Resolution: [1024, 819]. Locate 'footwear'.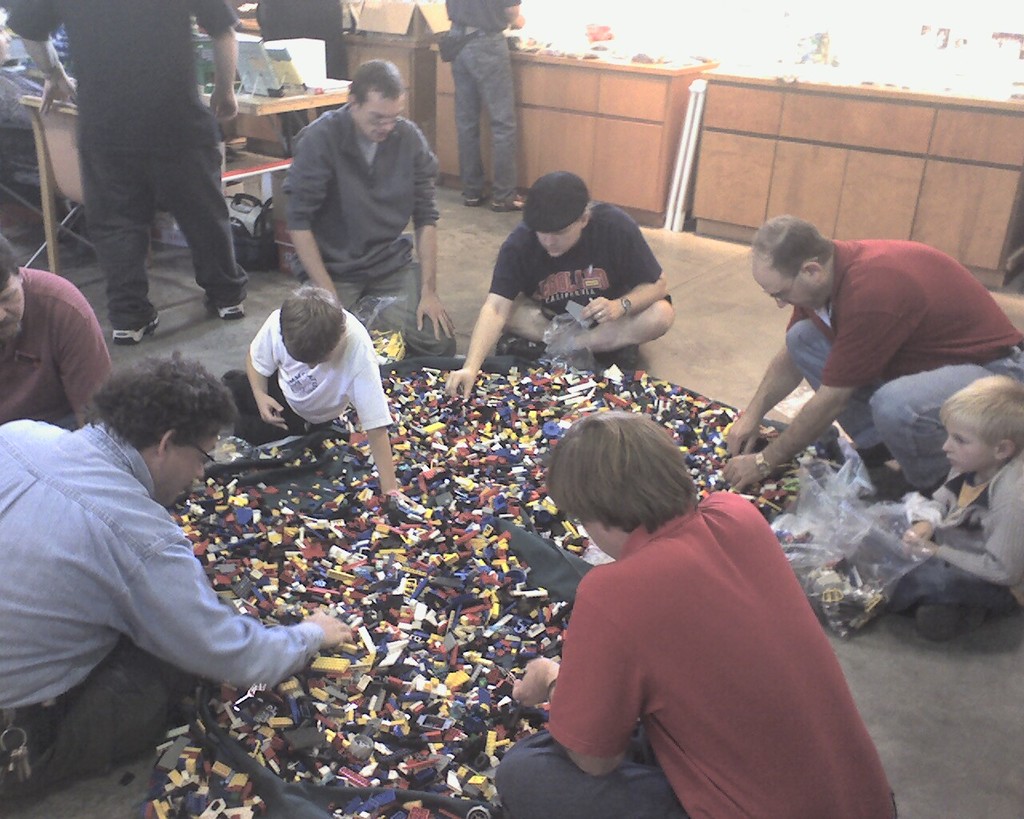
box(913, 605, 994, 645).
